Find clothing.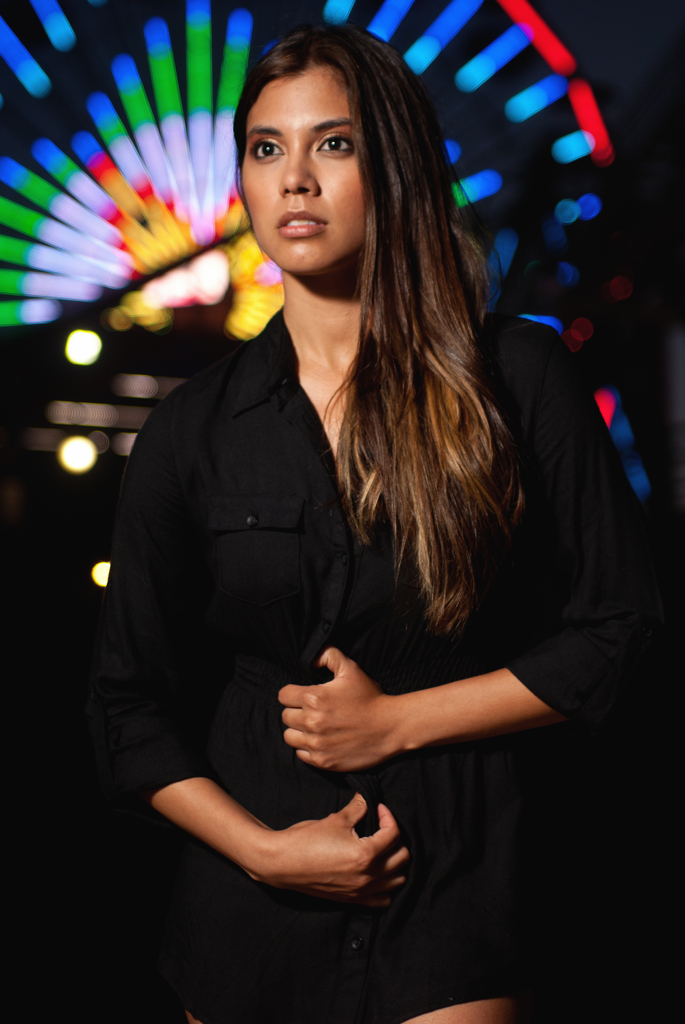
83, 196, 592, 952.
